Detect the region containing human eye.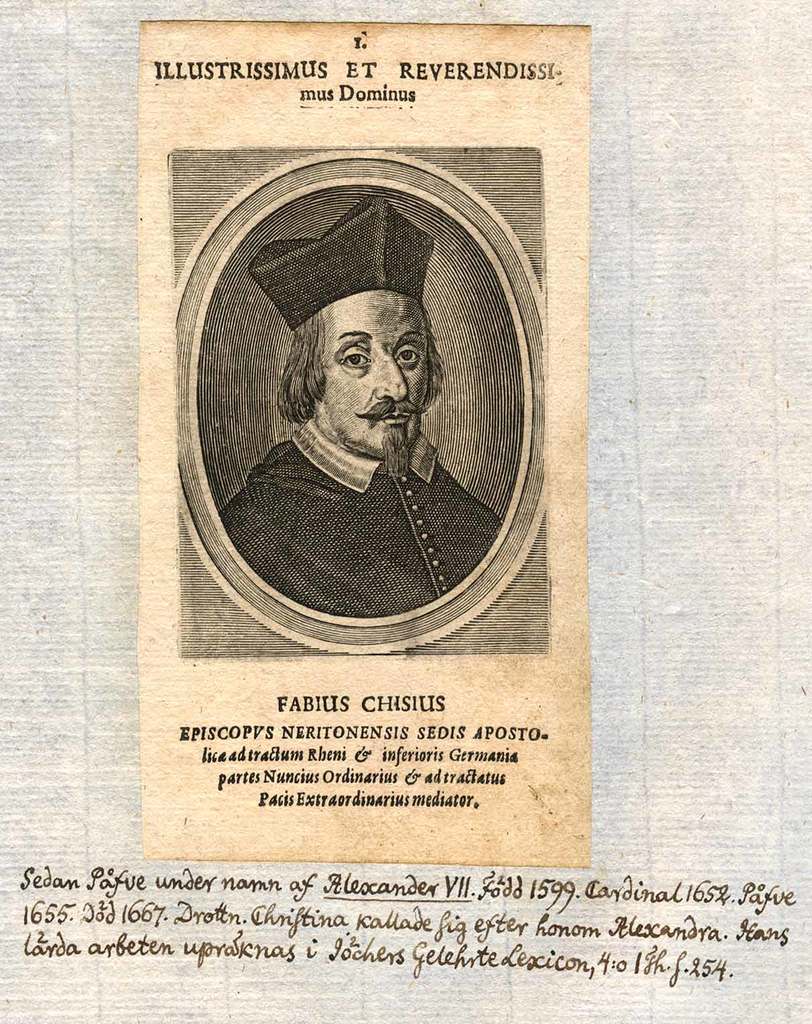
locate(342, 348, 371, 370).
